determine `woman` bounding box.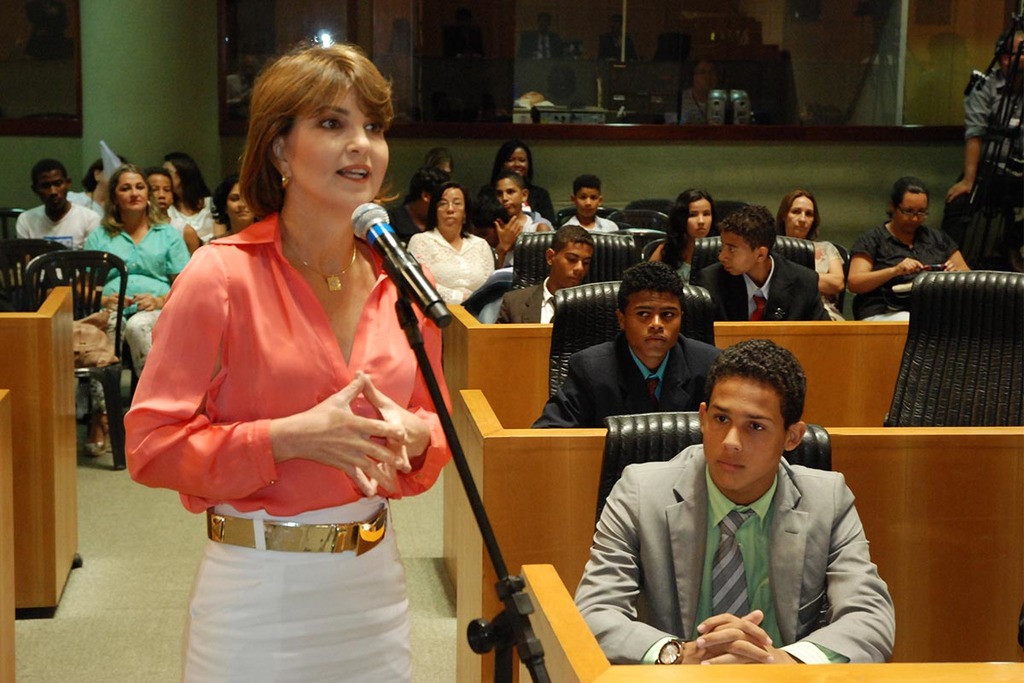
Determined: 644 178 724 286.
